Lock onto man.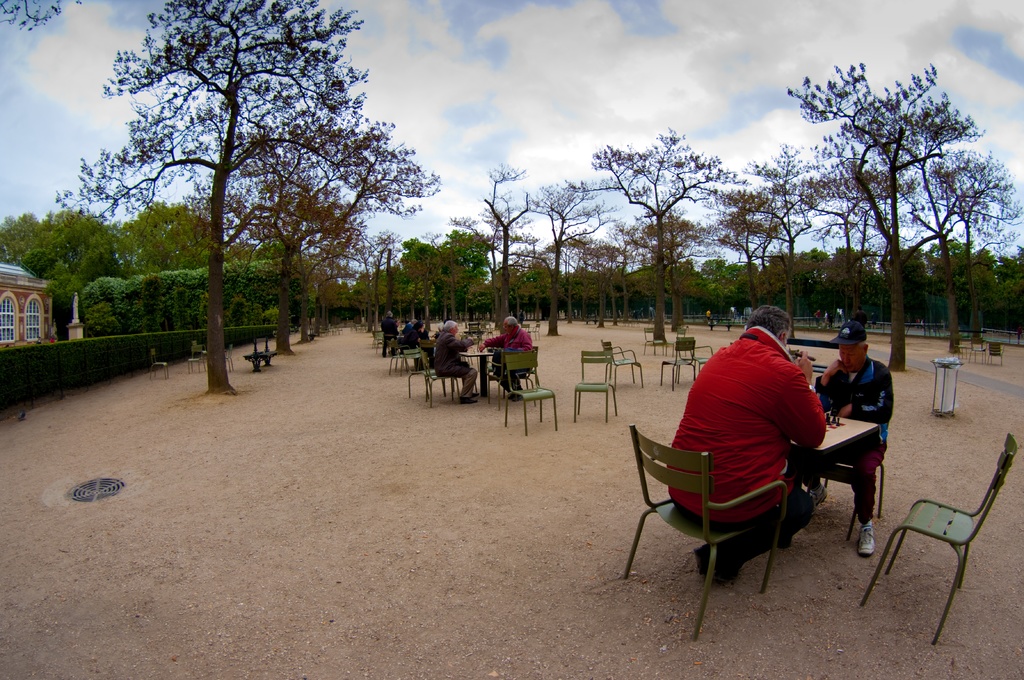
Locked: (left=429, top=320, right=488, bottom=404).
